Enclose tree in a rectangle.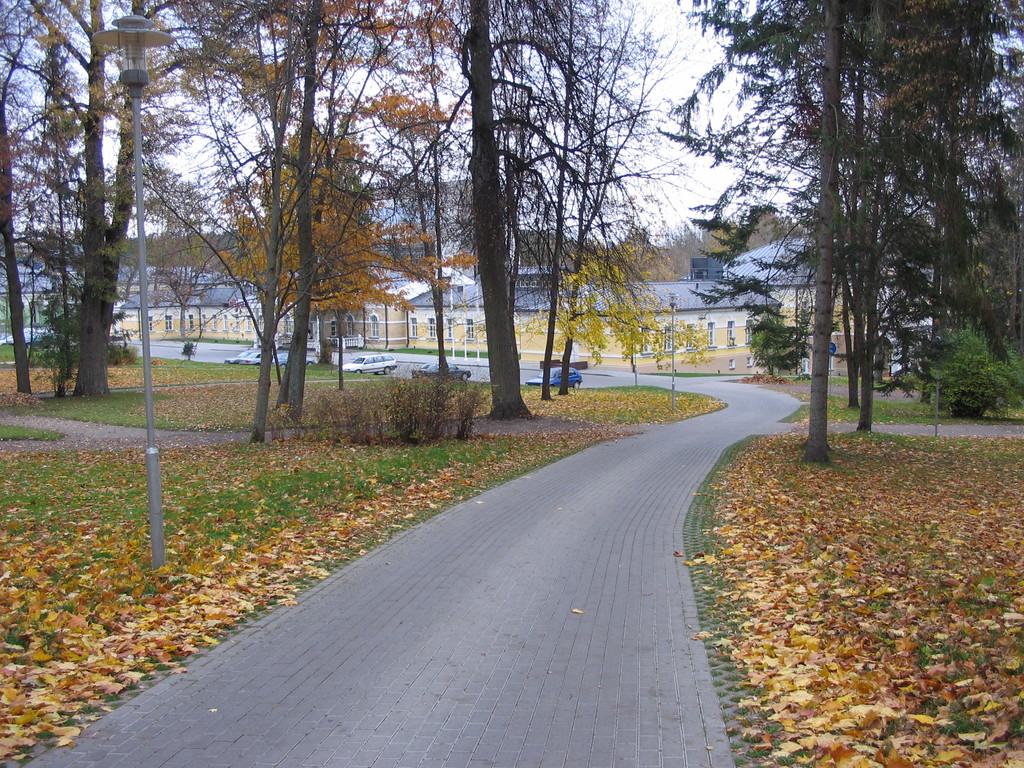
[0,0,173,392].
